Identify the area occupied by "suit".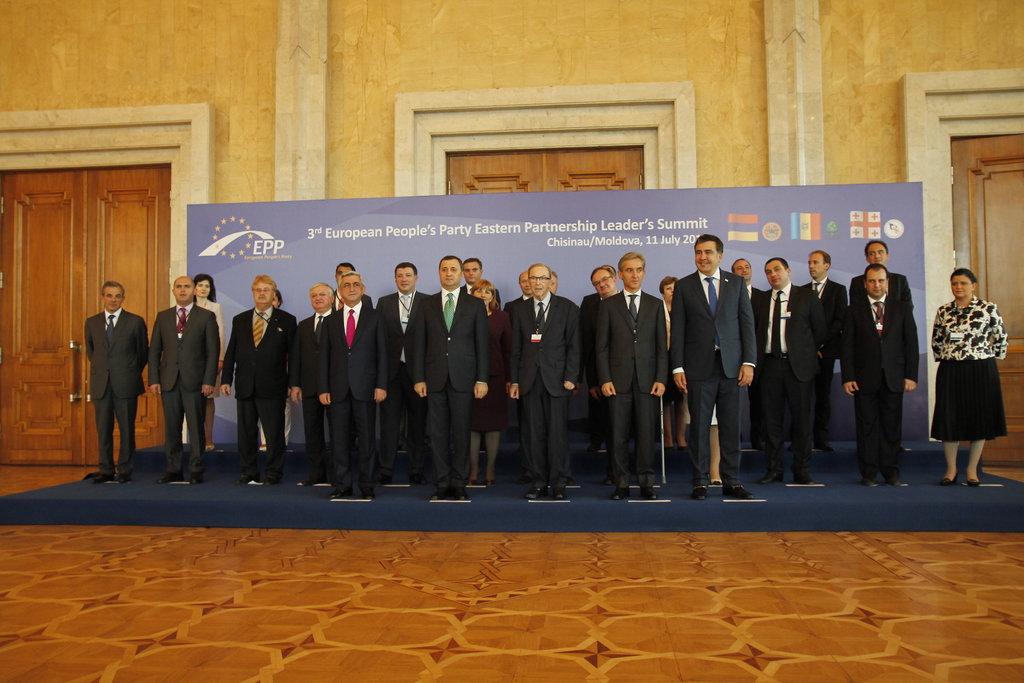
Area: region(470, 309, 513, 429).
